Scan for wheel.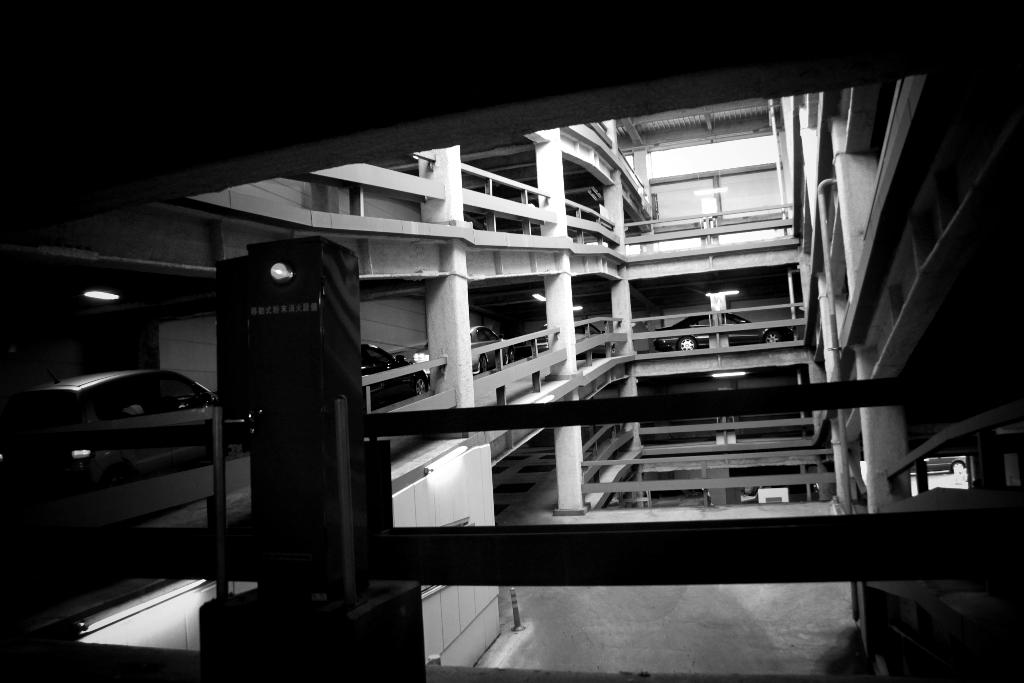
Scan result: locate(413, 375, 431, 399).
